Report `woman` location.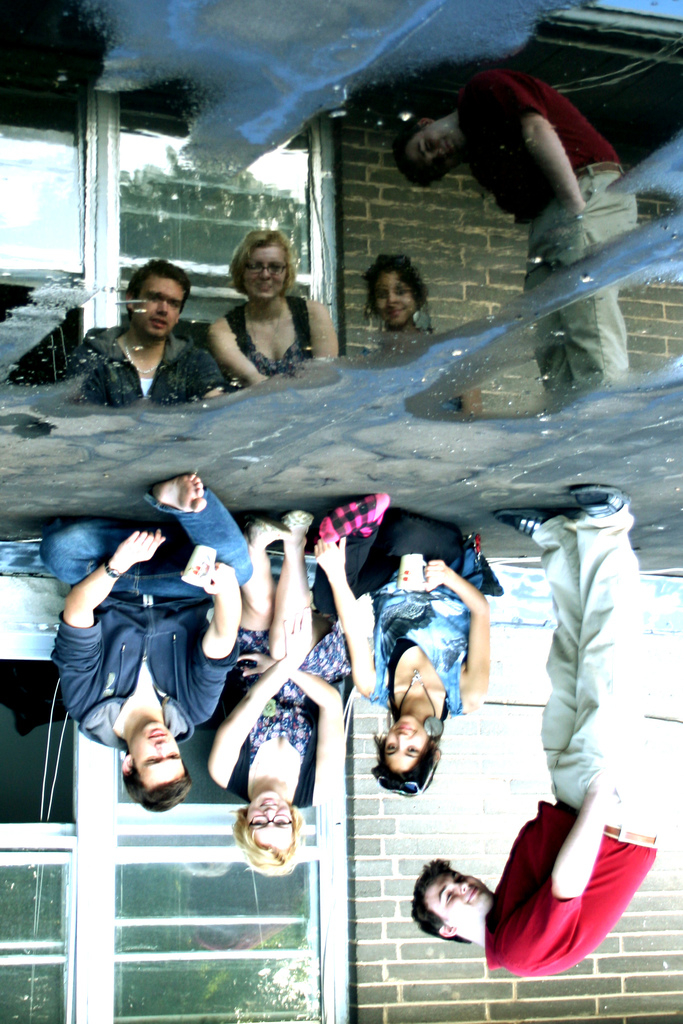
Report: BBox(361, 506, 484, 836).
